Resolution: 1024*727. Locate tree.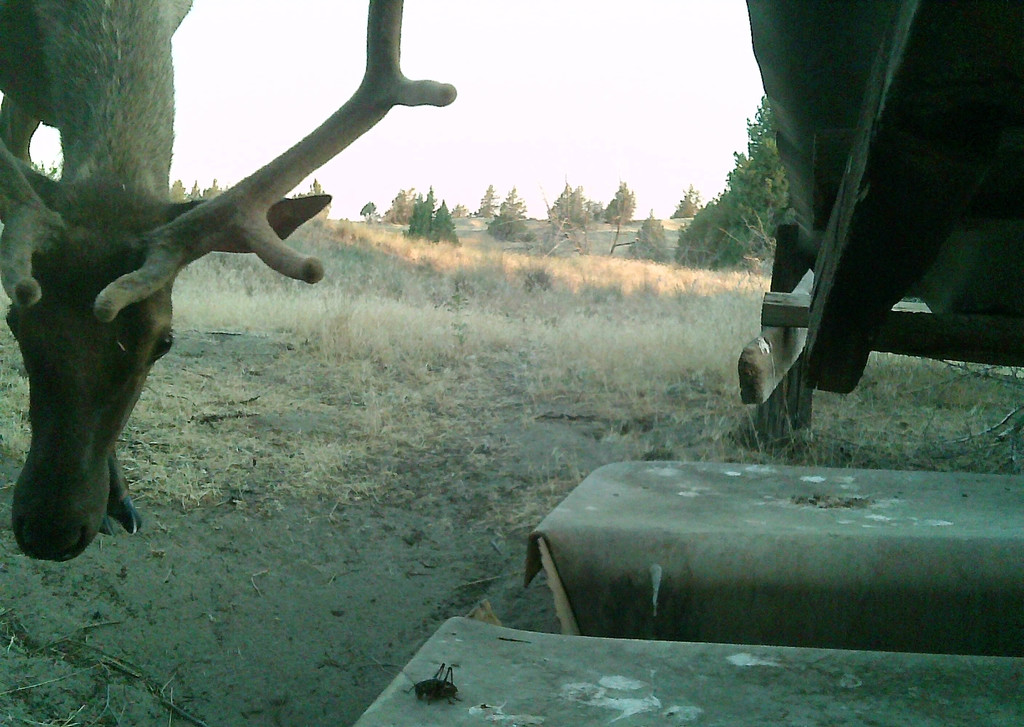
crop(661, 170, 712, 215).
